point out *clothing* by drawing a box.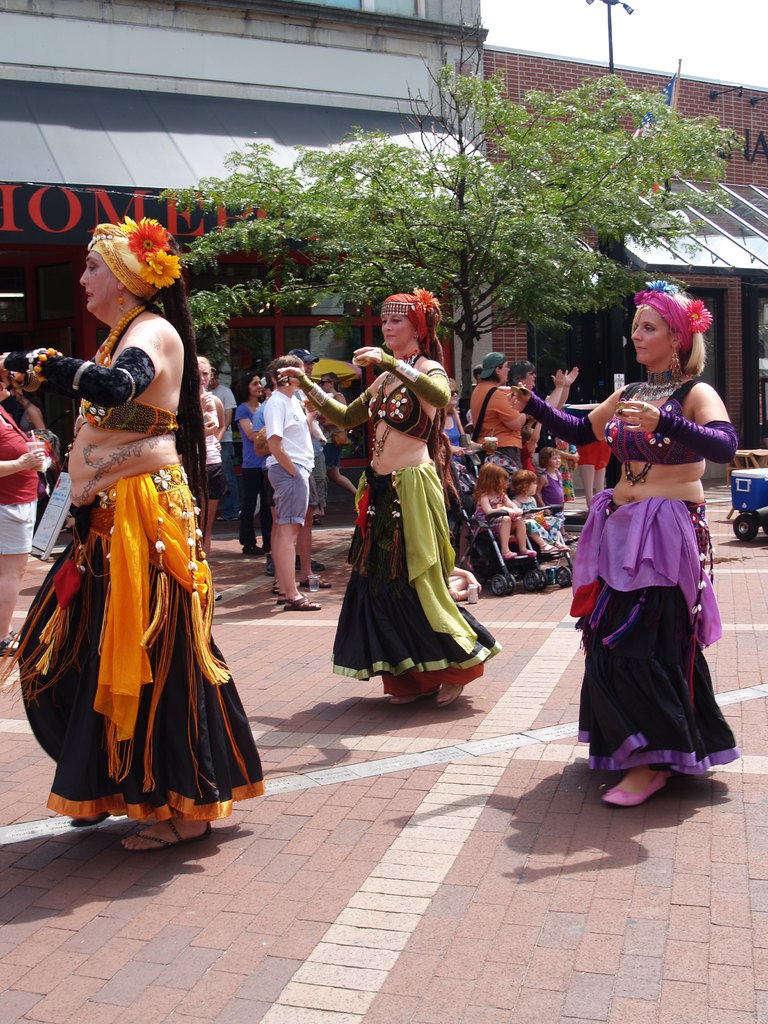
box=[260, 388, 312, 529].
